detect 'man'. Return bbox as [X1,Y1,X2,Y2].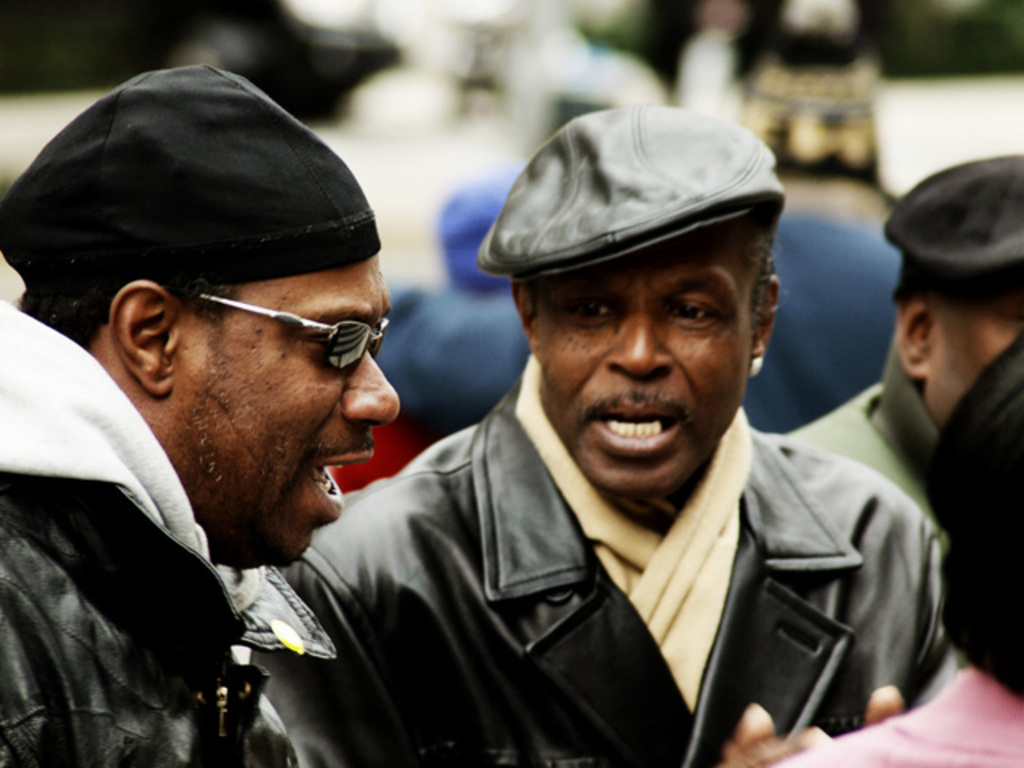
[0,58,402,766].
